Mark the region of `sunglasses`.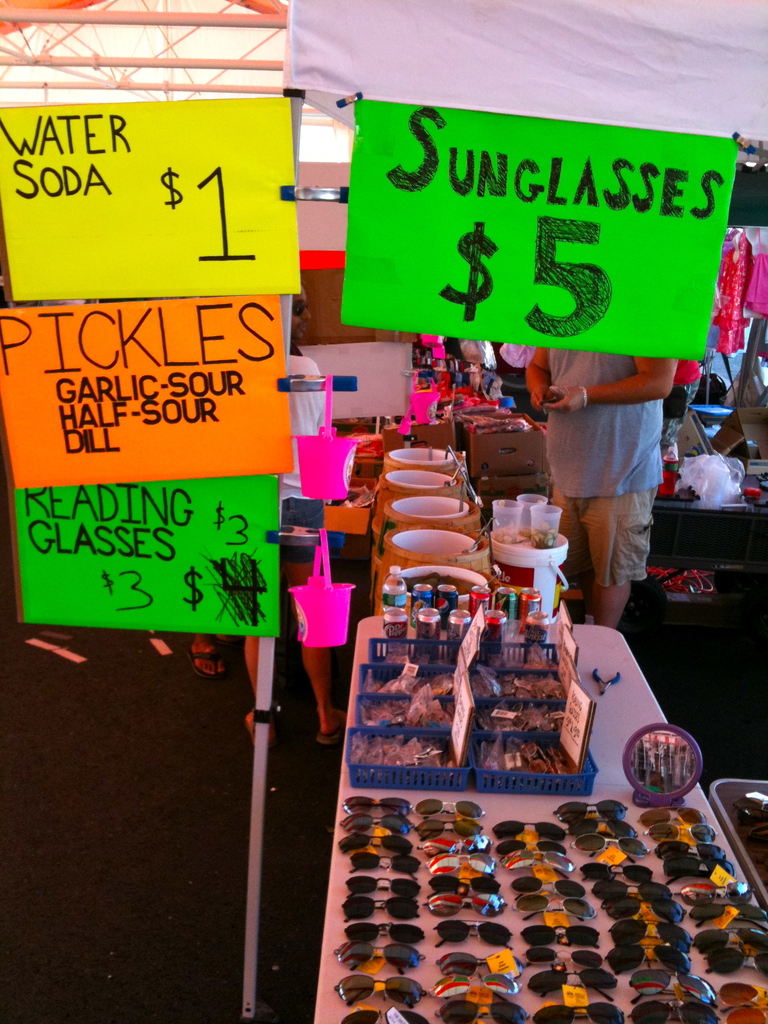
Region: bbox(658, 852, 734, 877).
